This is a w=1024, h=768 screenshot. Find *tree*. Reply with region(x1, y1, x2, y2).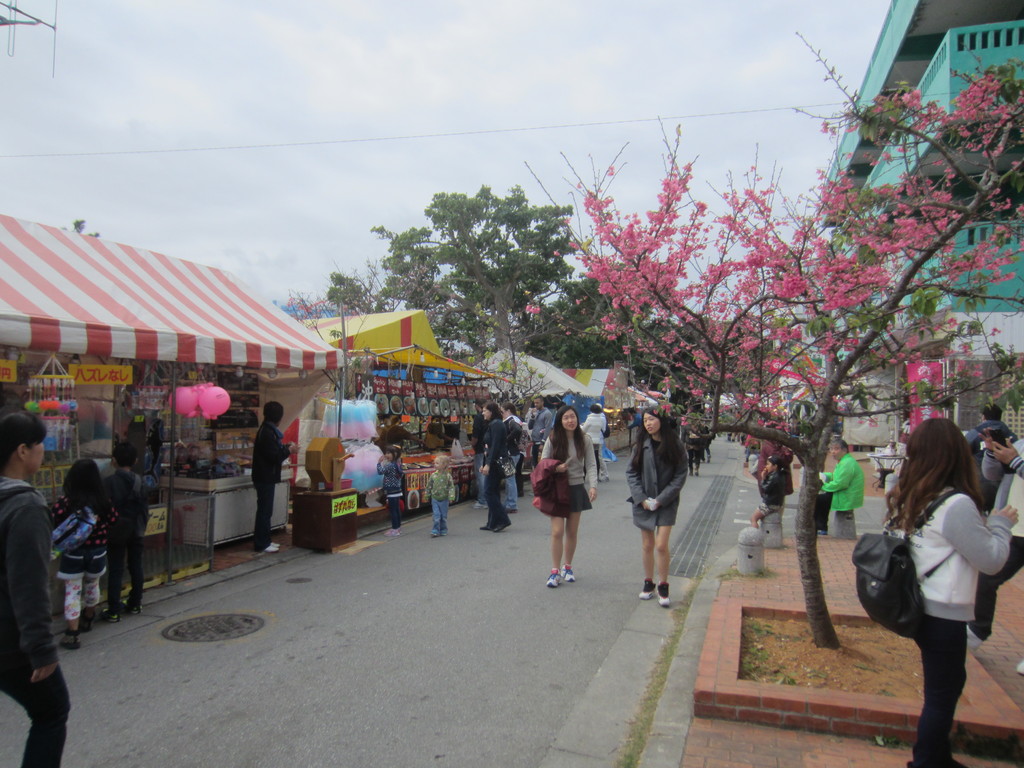
region(523, 256, 680, 378).
